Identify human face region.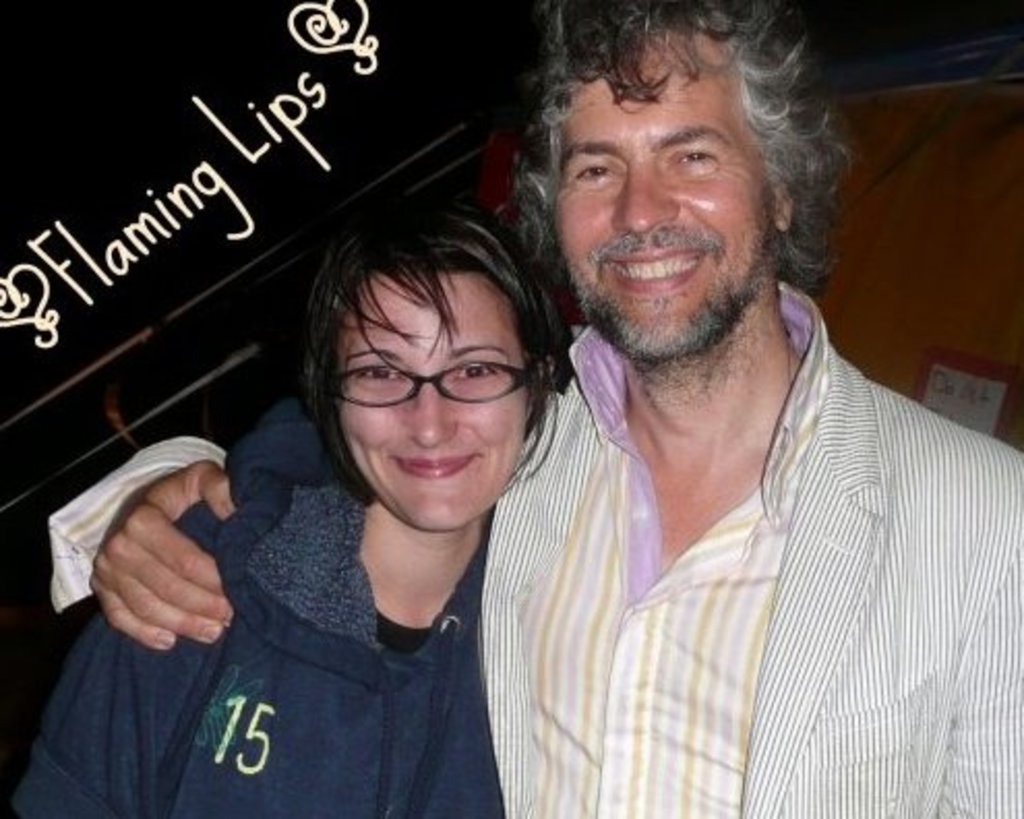
Region: <bbox>554, 46, 776, 345</bbox>.
